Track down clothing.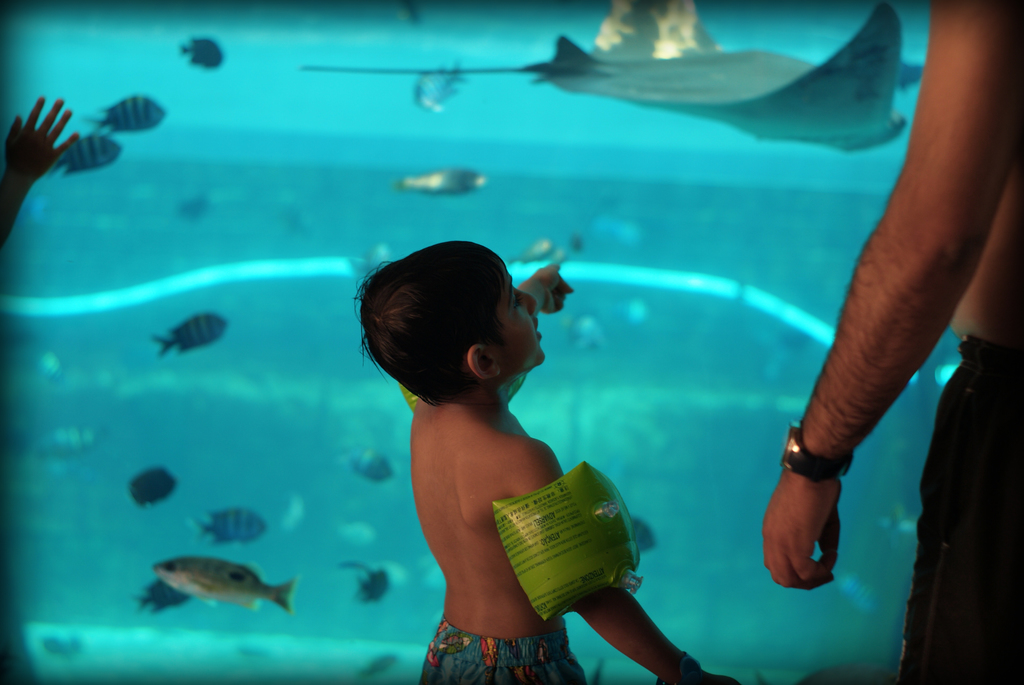
Tracked to locate(408, 617, 600, 684).
